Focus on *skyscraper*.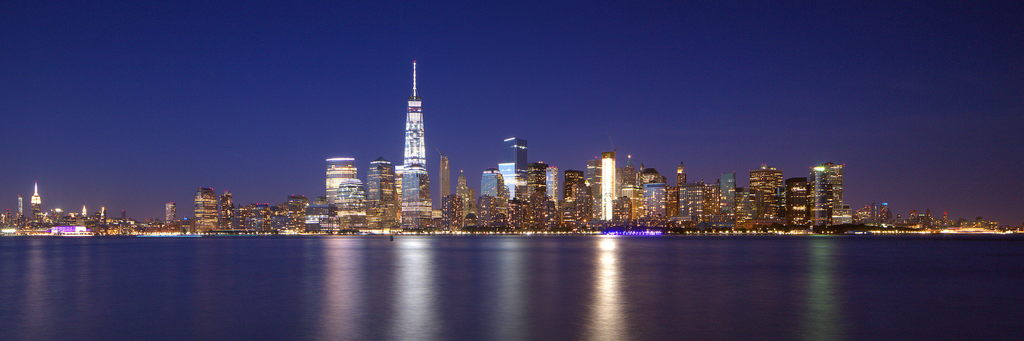
Focused at (left=328, top=177, right=369, bottom=235).
